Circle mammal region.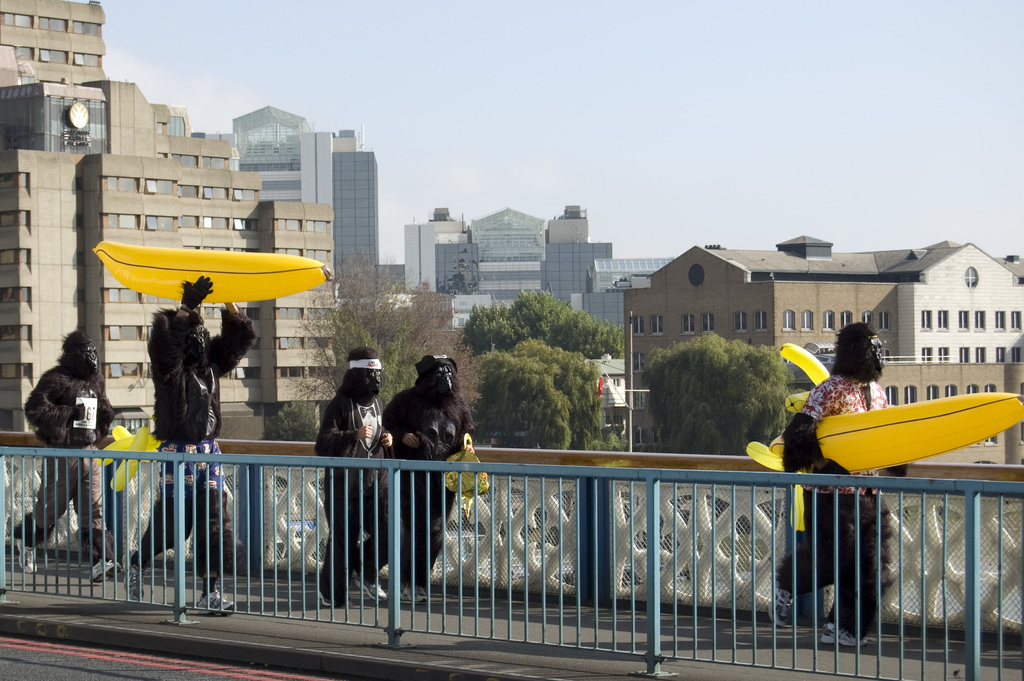
Region: bbox=(118, 277, 257, 618).
